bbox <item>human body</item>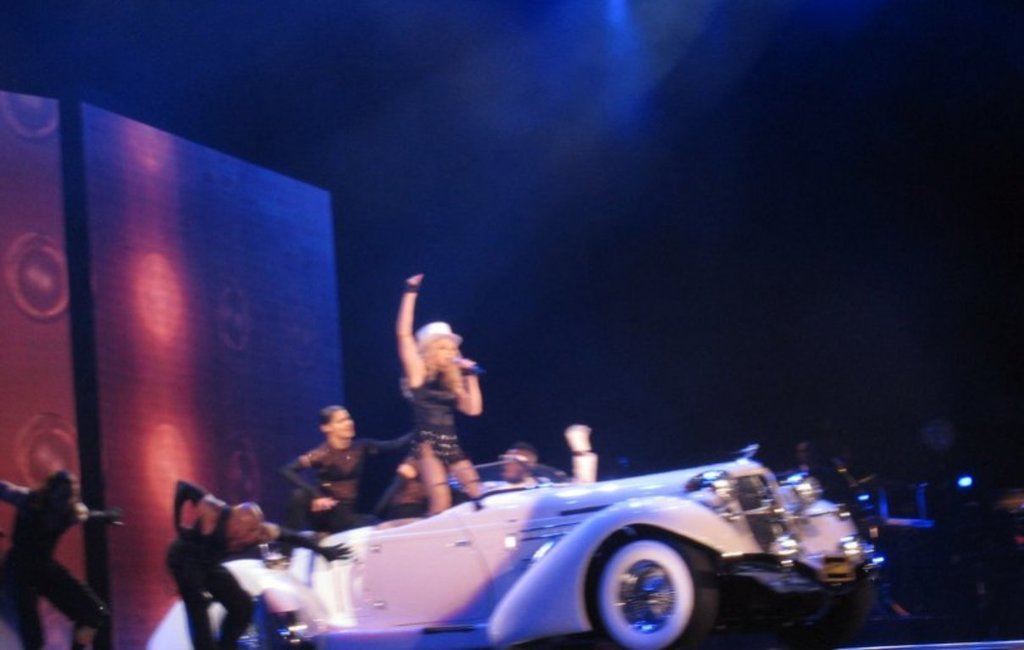
(283,391,429,532)
